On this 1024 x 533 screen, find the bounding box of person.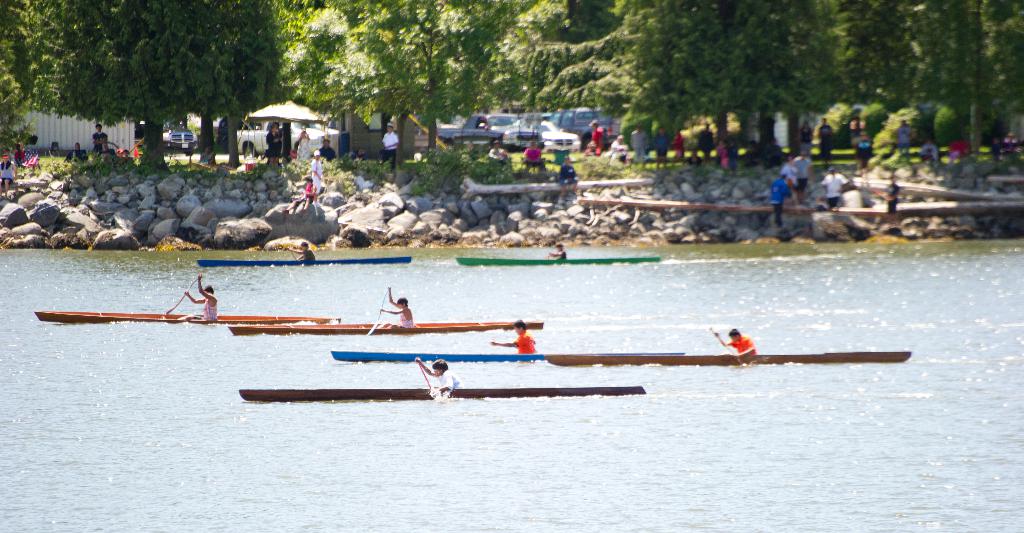
Bounding box: Rect(725, 139, 739, 179).
